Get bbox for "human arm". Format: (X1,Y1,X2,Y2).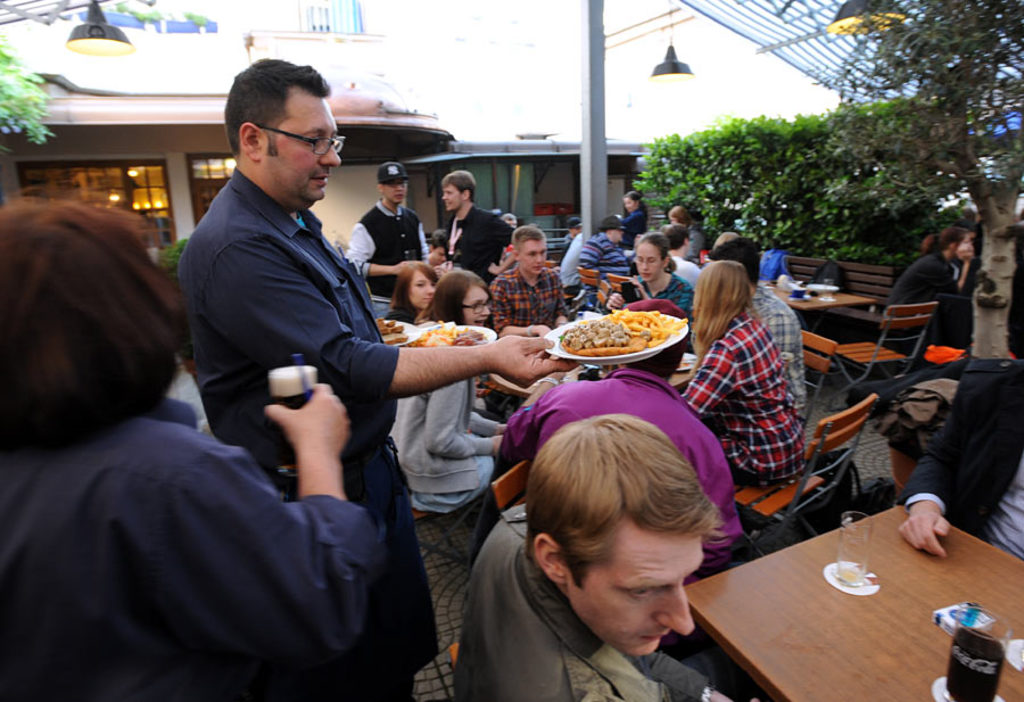
(707,447,742,558).
